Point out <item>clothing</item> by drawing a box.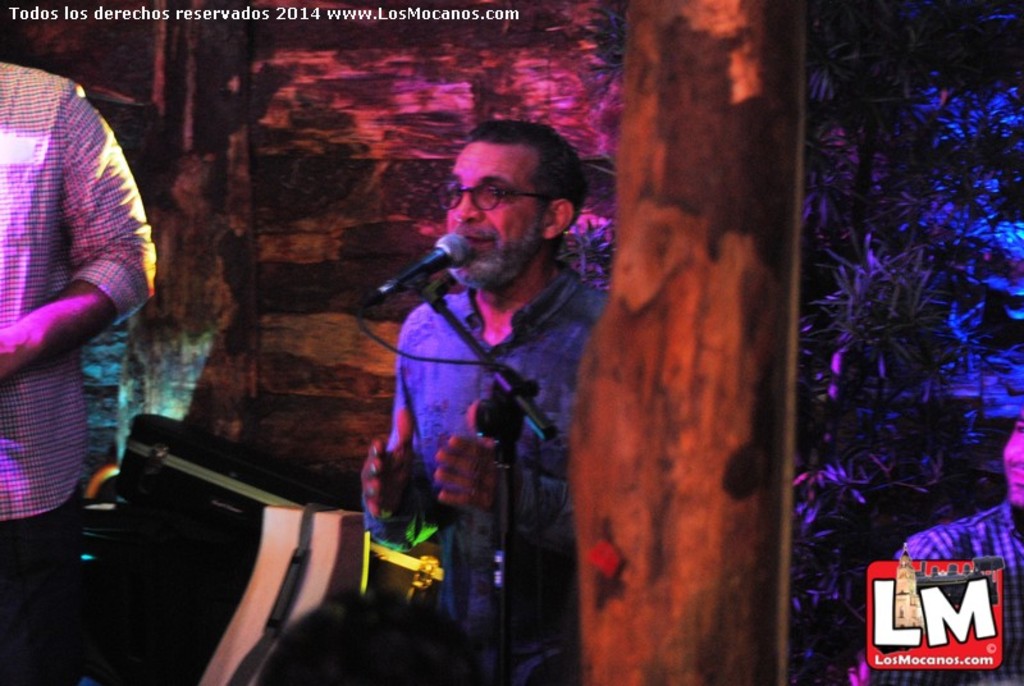
(left=870, top=504, right=1023, bottom=682).
